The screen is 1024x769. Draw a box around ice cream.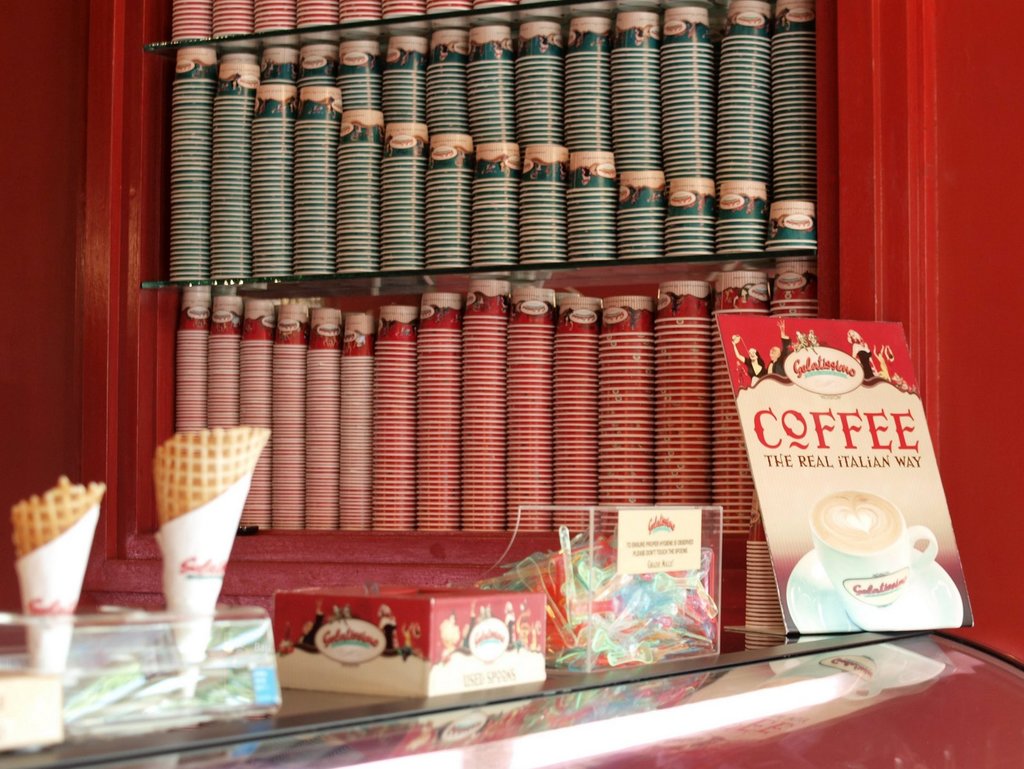
147 419 273 695.
